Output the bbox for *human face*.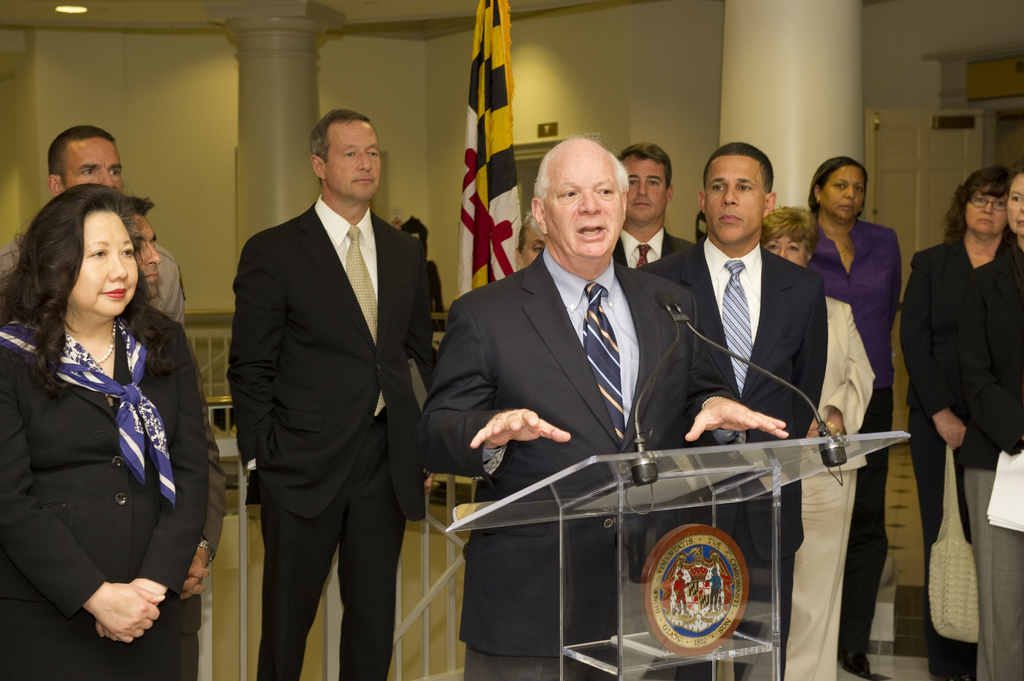
(left=766, top=235, right=804, bottom=266).
